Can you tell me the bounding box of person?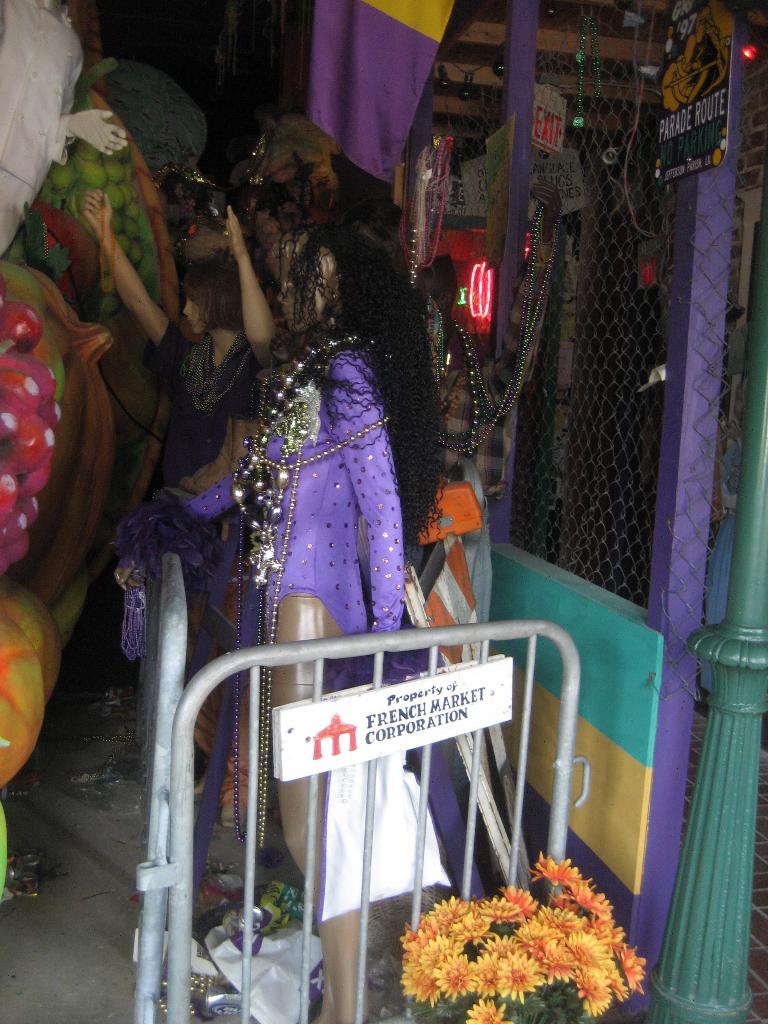
(420, 435, 500, 623).
